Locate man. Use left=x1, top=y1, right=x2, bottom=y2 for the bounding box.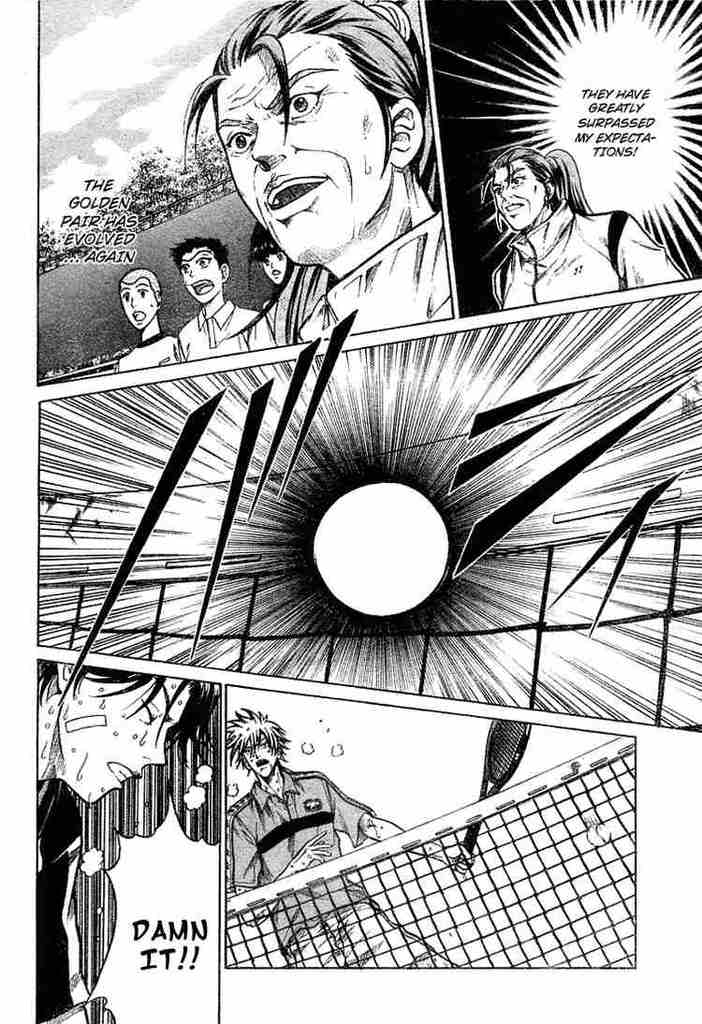
left=30, top=672, right=227, bottom=1023.
